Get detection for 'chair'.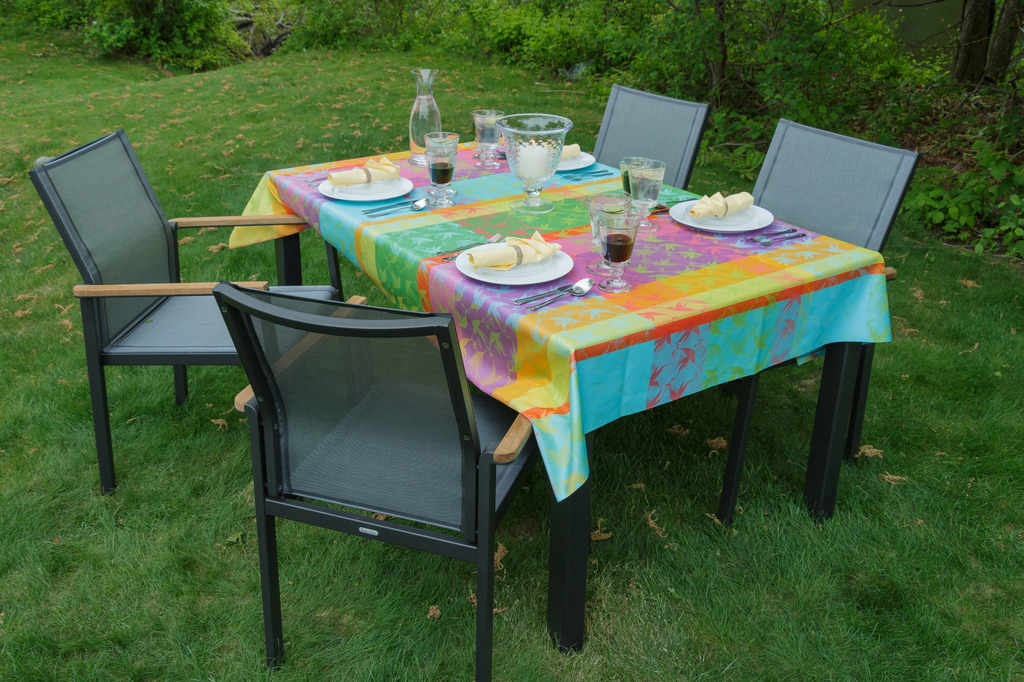
Detection: [593, 83, 714, 188].
